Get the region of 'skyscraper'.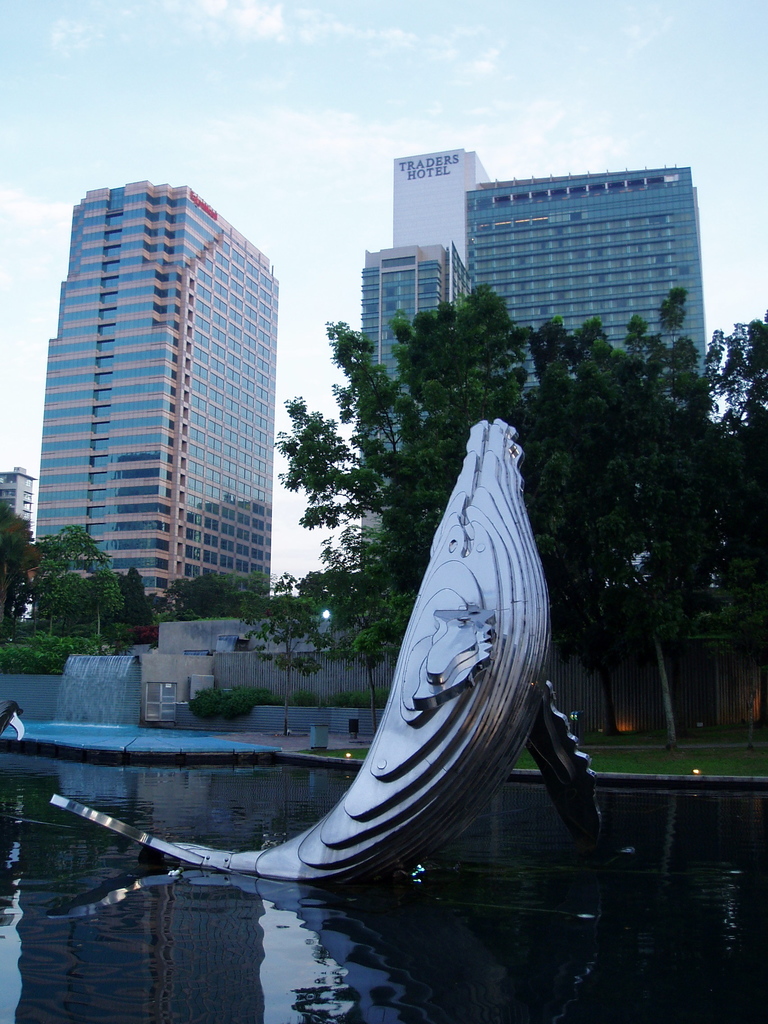
crop(367, 247, 479, 630).
